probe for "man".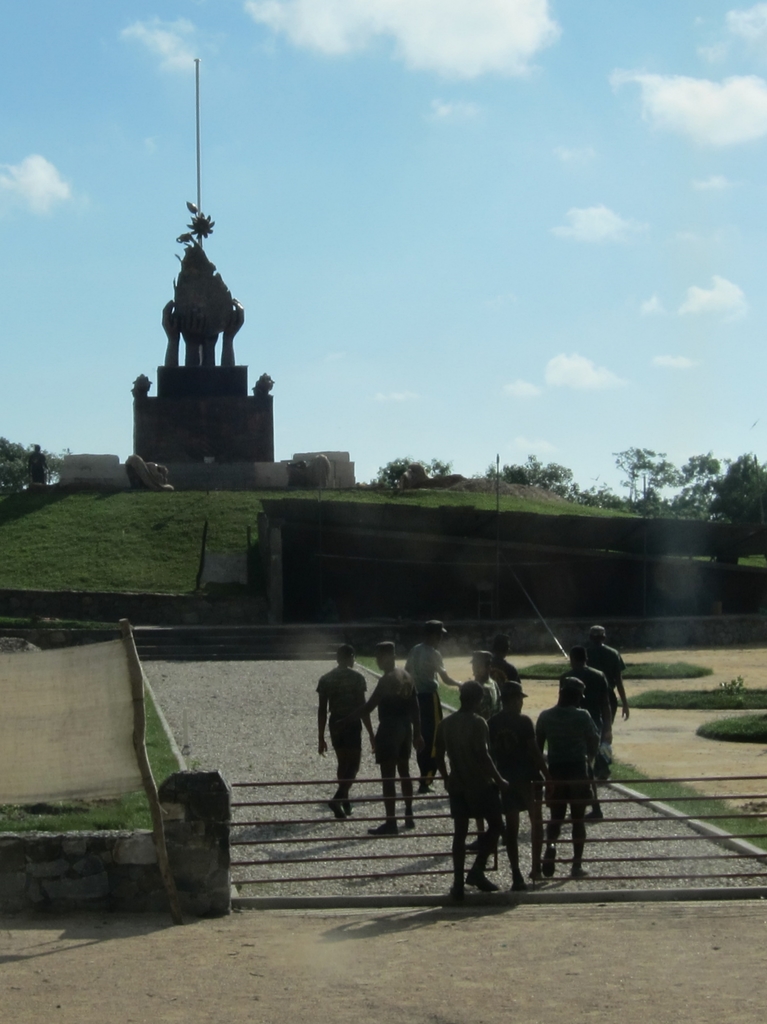
Probe result: left=430, top=673, right=507, bottom=897.
